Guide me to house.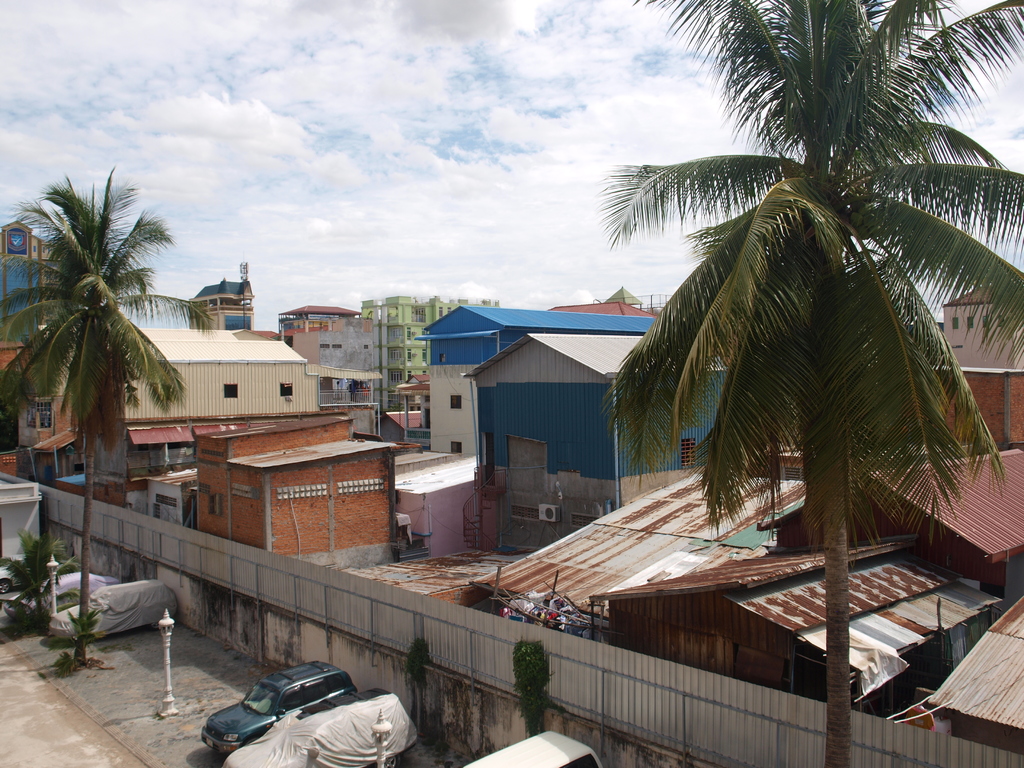
Guidance: Rect(427, 302, 654, 460).
